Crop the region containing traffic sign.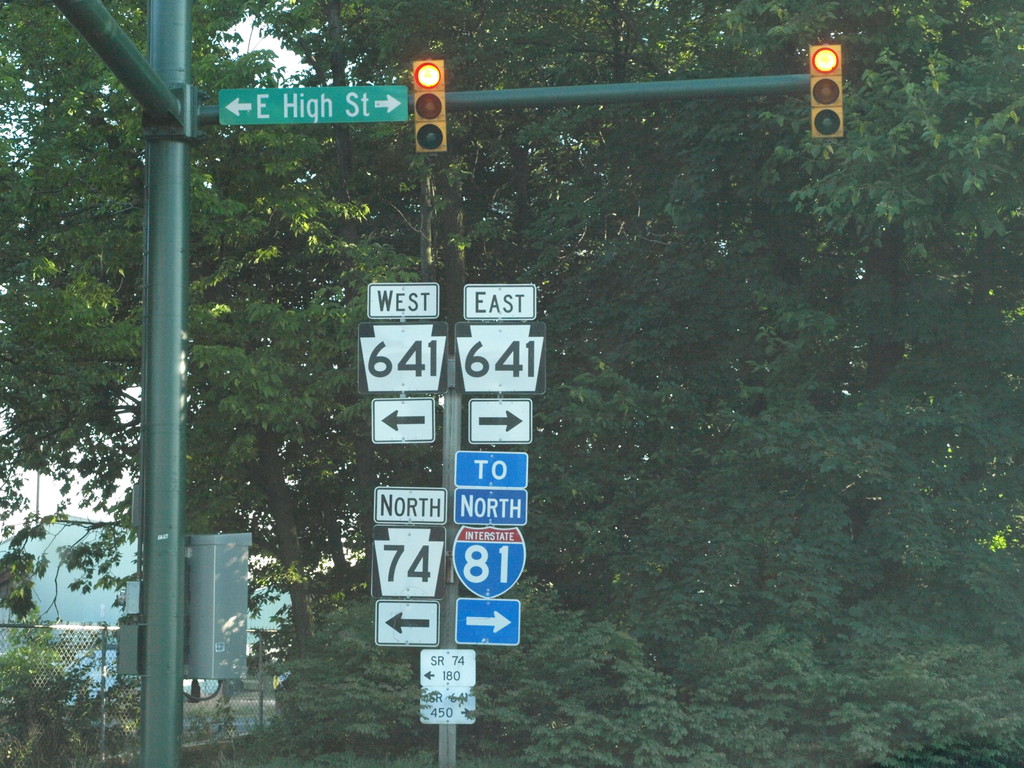
Crop region: 372,483,445,522.
